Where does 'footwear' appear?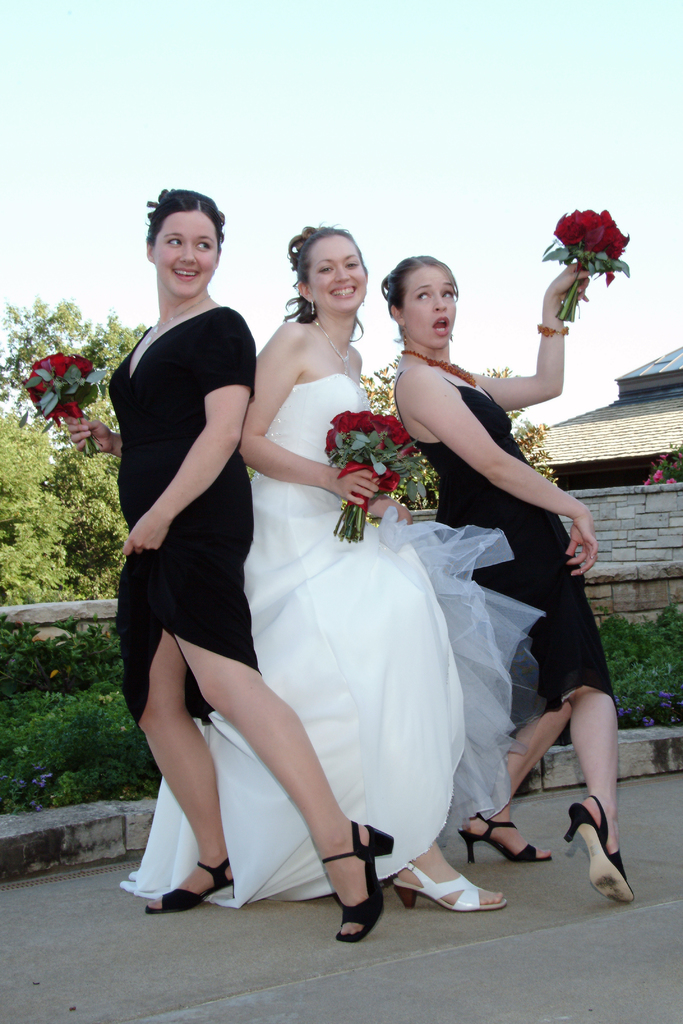
Appears at 463, 812, 554, 867.
